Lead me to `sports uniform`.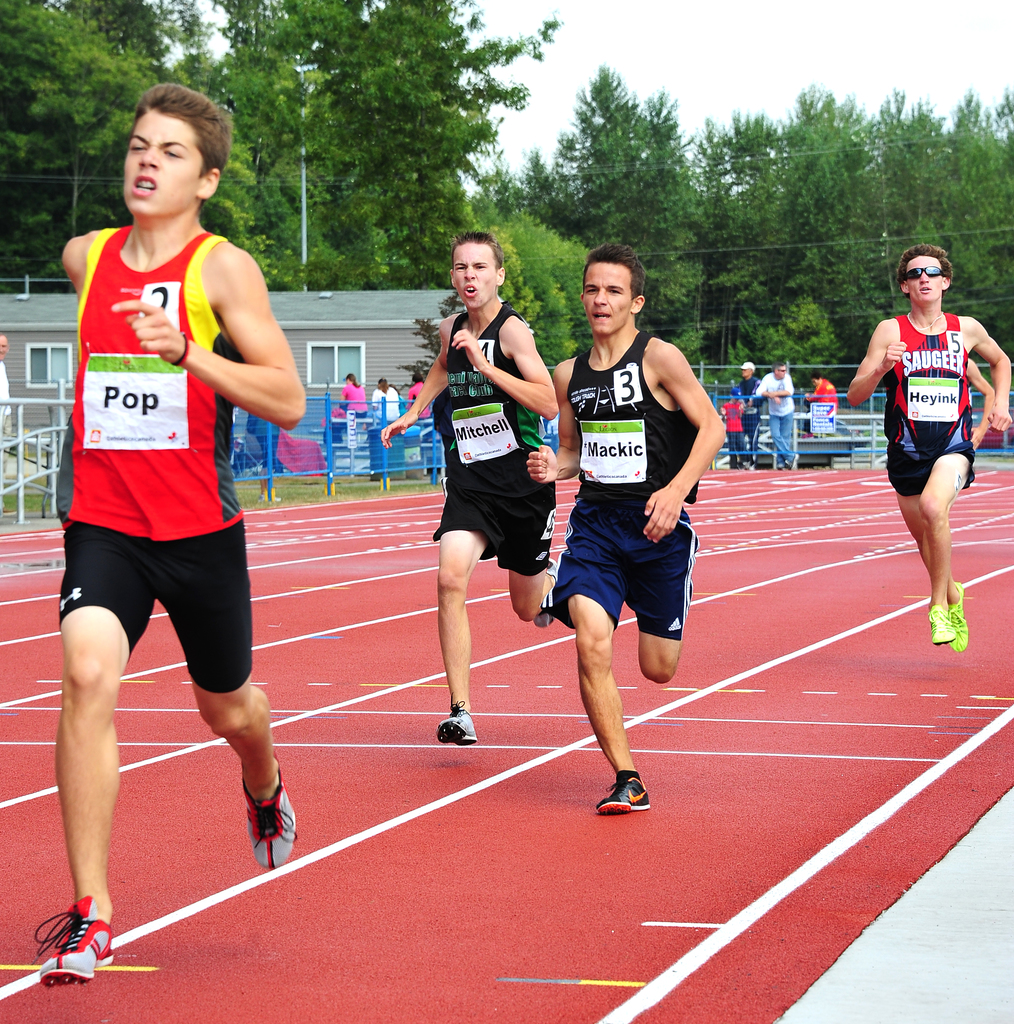
Lead to [x1=544, y1=332, x2=691, y2=645].
